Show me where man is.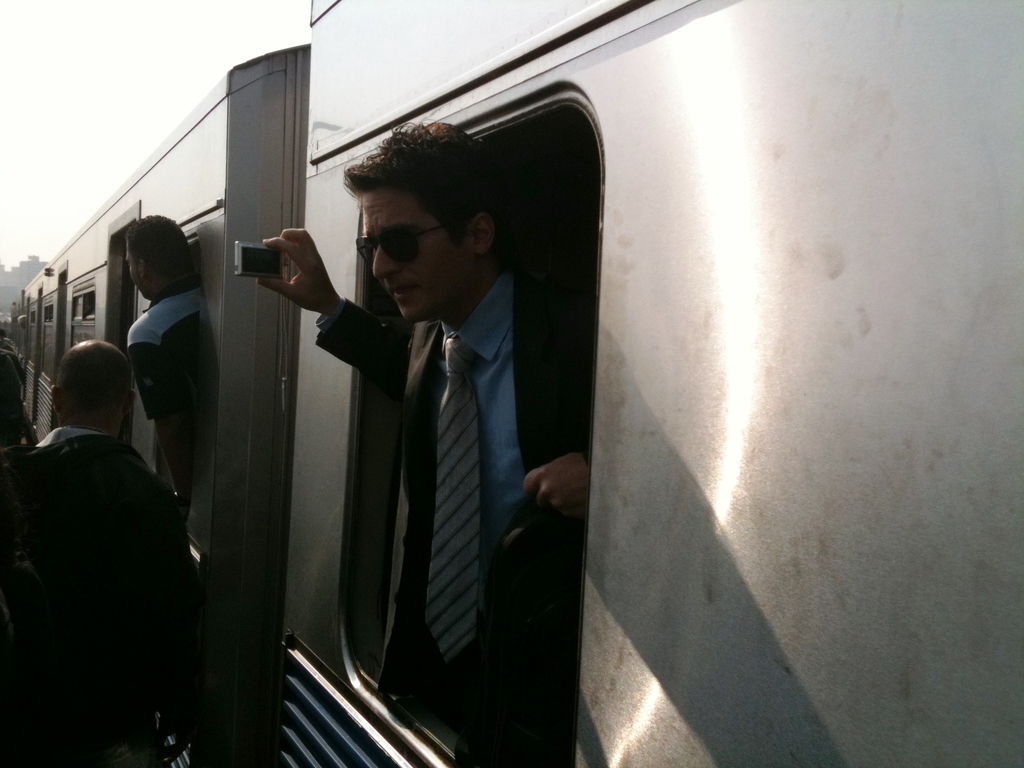
man is at (0, 339, 187, 767).
